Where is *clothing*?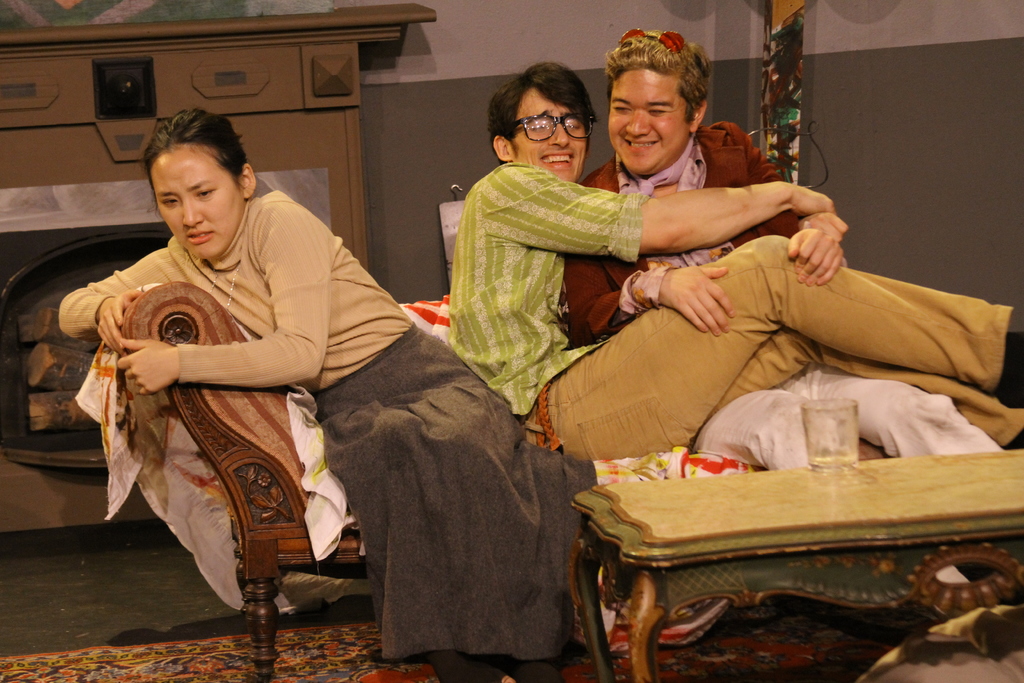
detection(444, 159, 1023, 478).
